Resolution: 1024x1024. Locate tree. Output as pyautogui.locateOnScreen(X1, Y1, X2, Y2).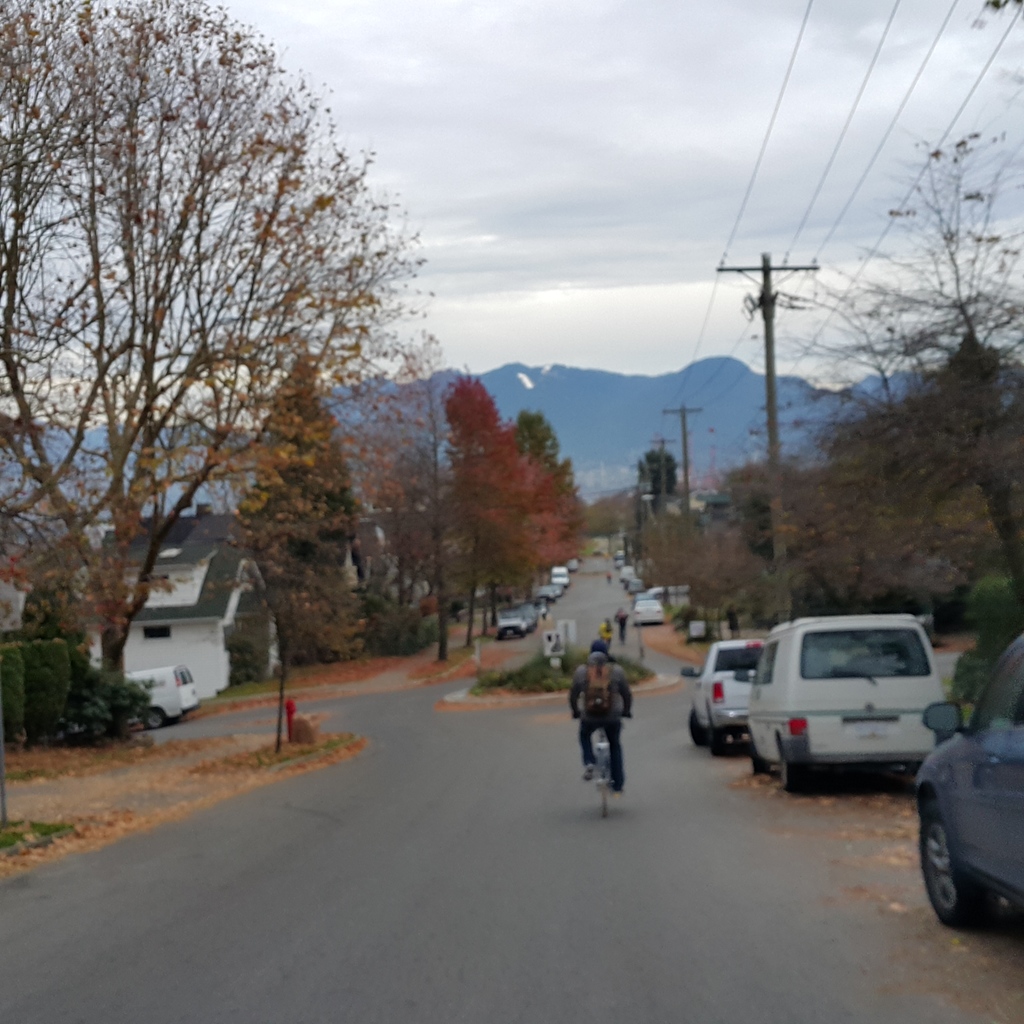
pyautogui.locateOnScreen(0, 0, 450, 678).
